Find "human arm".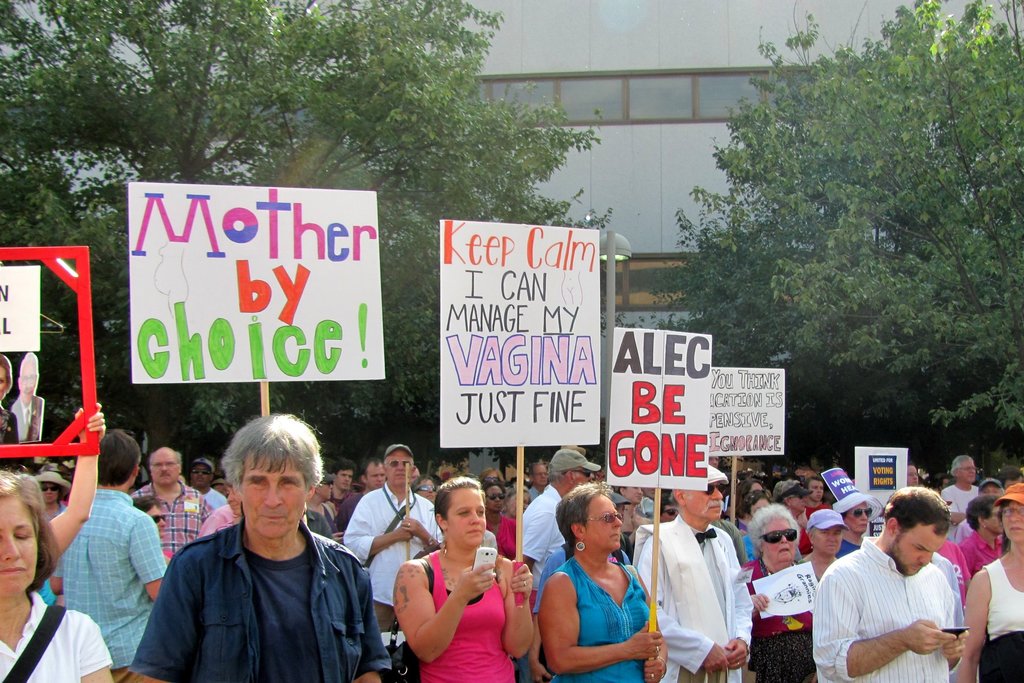
bbox=[355, 572, 394, 682].
